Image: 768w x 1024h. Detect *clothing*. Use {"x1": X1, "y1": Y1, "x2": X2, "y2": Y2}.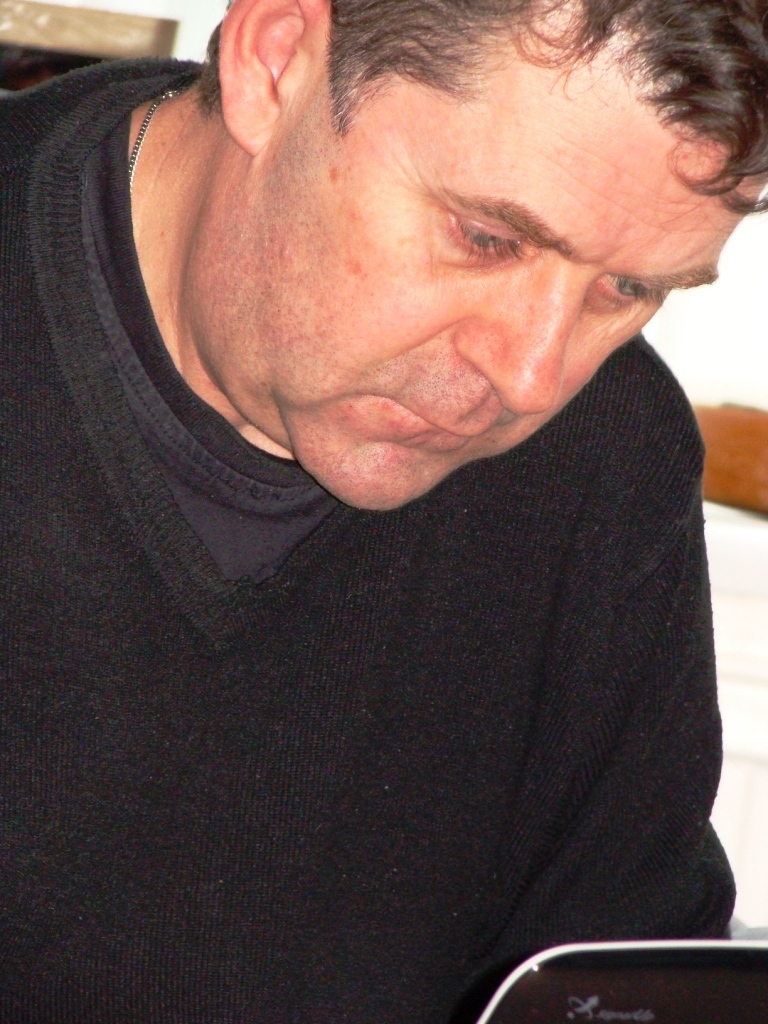
{"x1": 0, "y1": 54, "x2": 742, "y2": 1020}.
